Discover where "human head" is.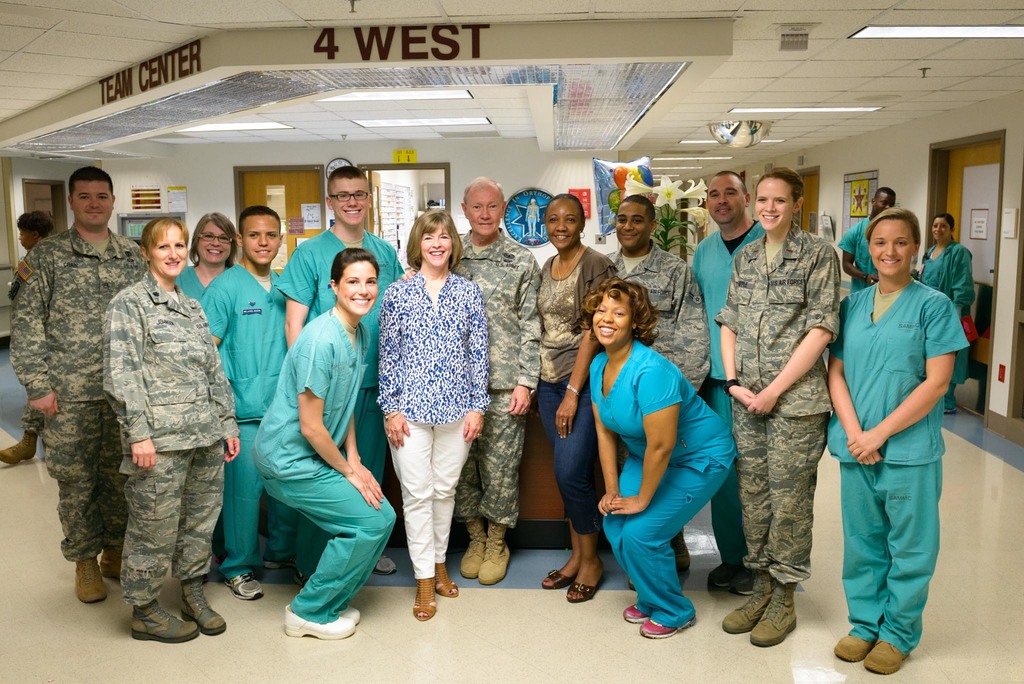
Discovered at (66,165,116,231).
